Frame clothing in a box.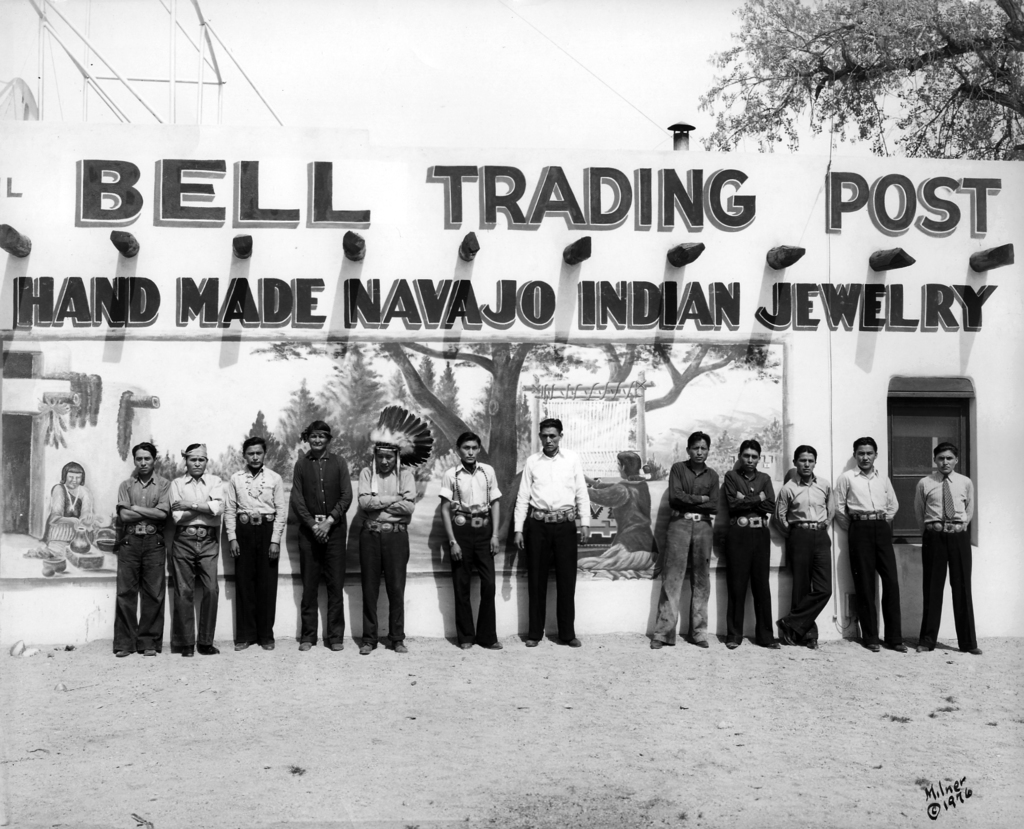
box=[915, 471, 979, 655].
